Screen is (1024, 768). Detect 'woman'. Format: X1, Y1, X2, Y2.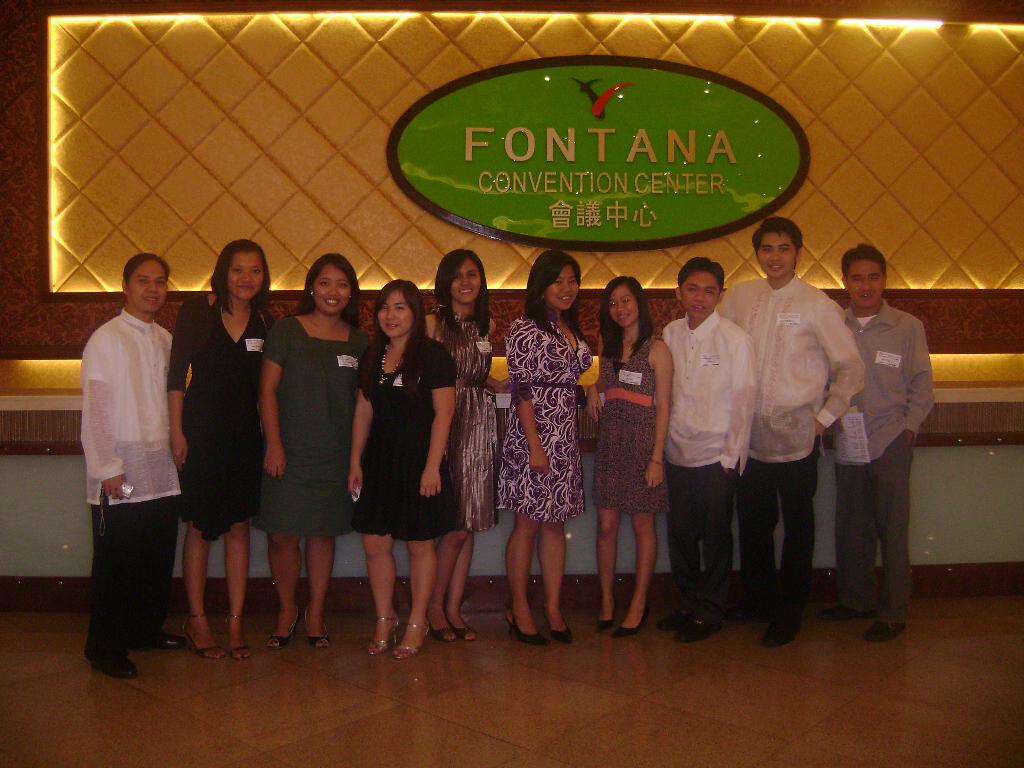
420, 250, 501, 648.
